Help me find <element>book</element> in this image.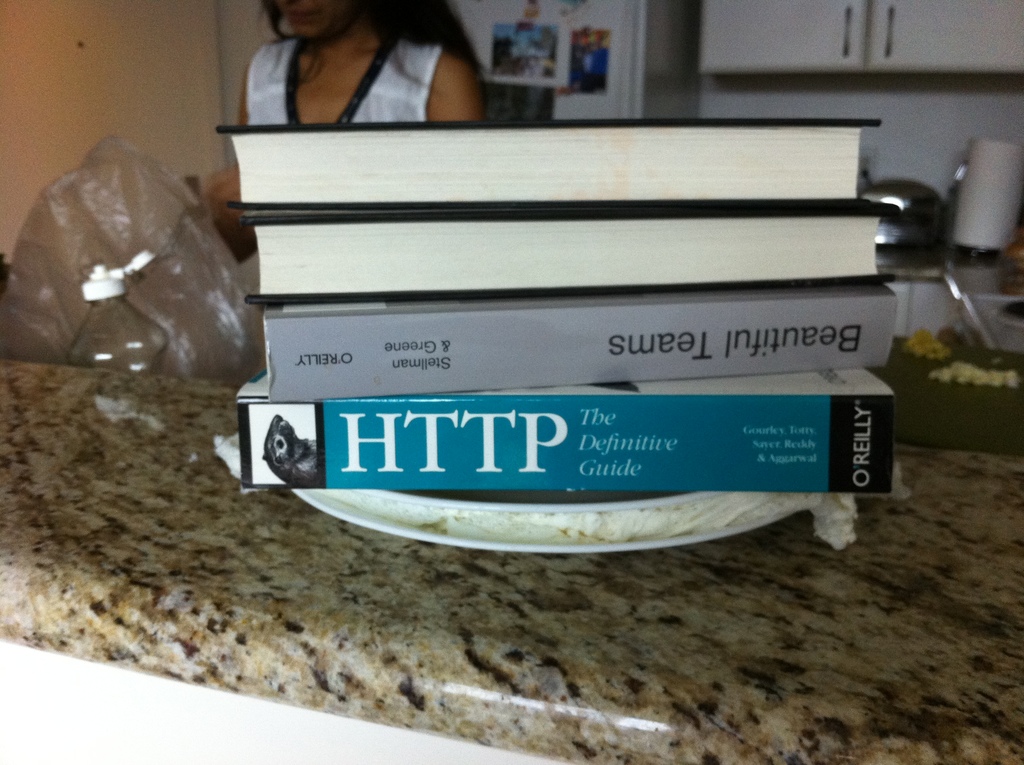
Found it: locate(249, 293, 890, 405).
